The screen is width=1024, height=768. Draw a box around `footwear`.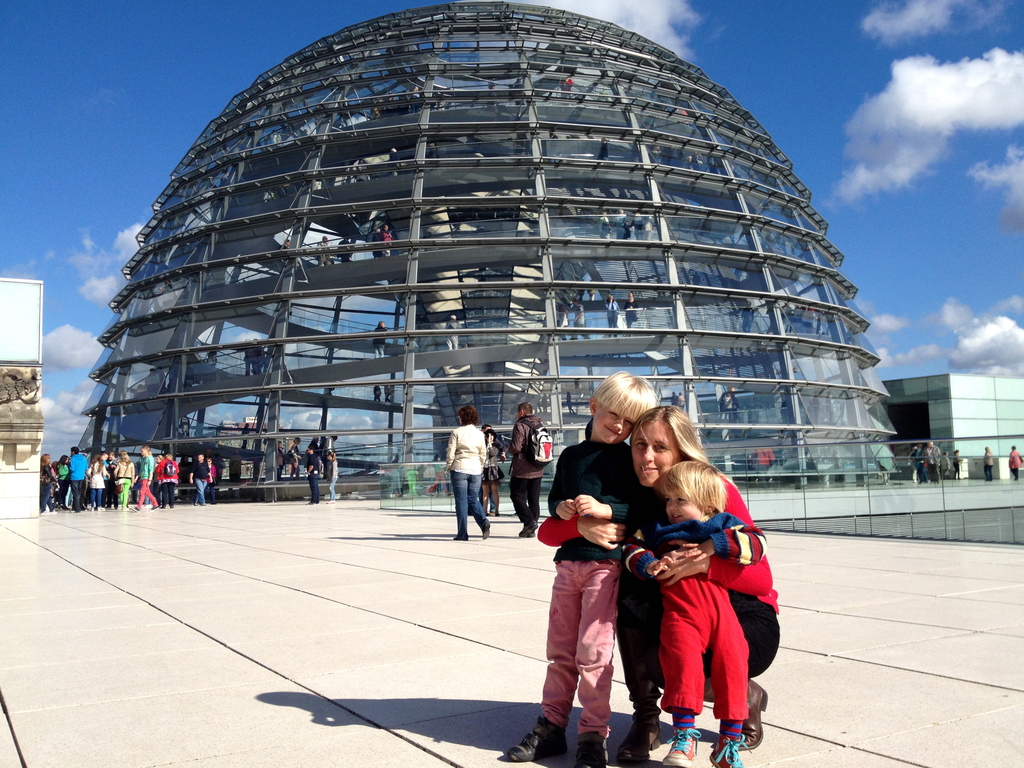
bbox=(573, 730, 603, 767).
